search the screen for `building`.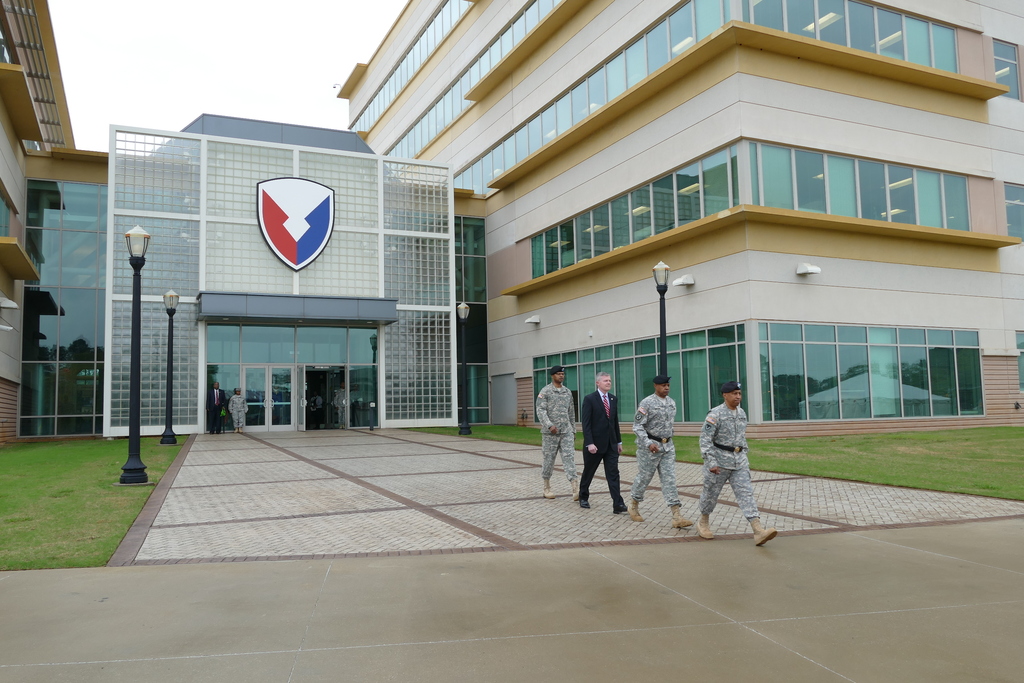
Found at x1=0 y1=0 x2=1023 y2=440.
